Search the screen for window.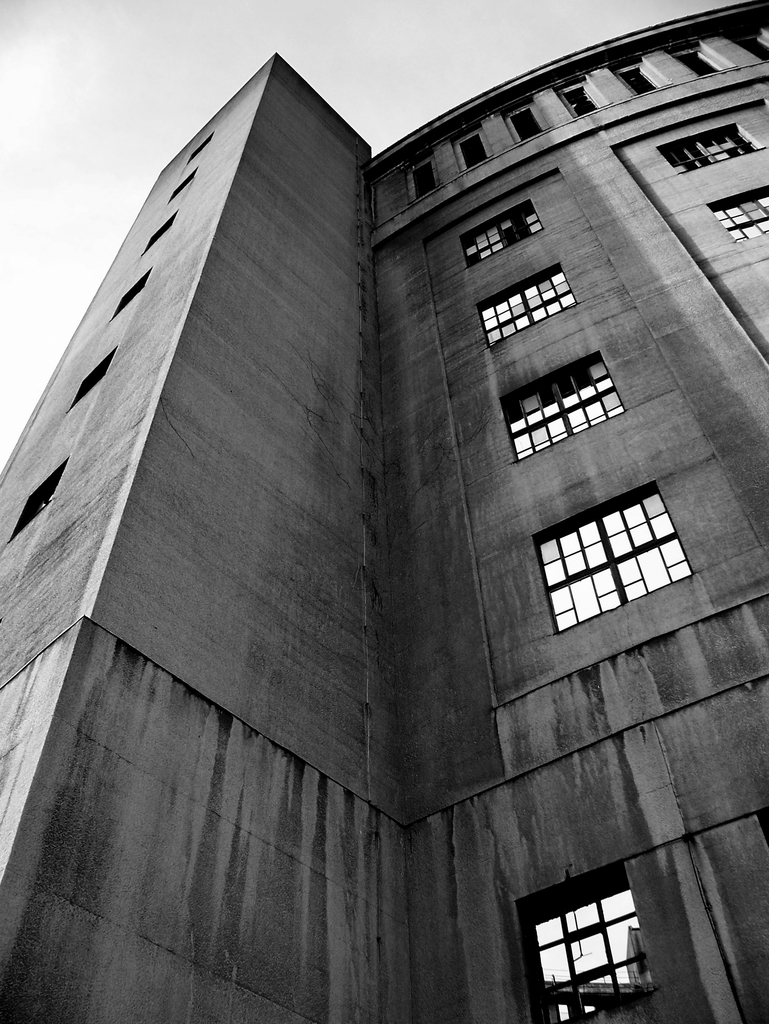
Found at 513 868 658 1023.
